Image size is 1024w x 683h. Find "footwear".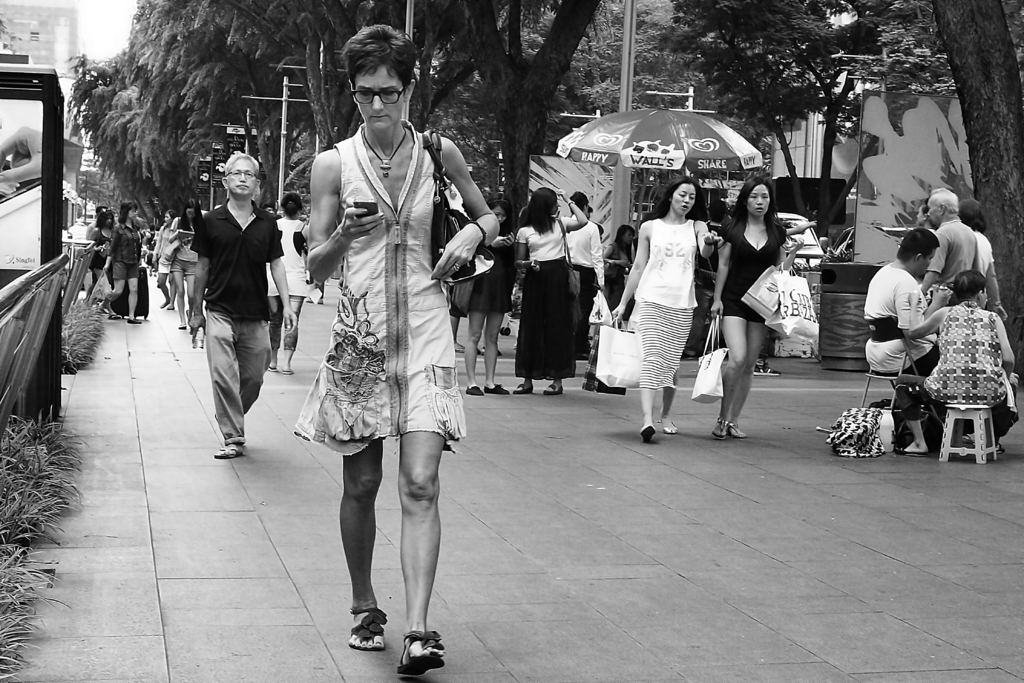
[left=707, top=418, right=730, bottom=440].
